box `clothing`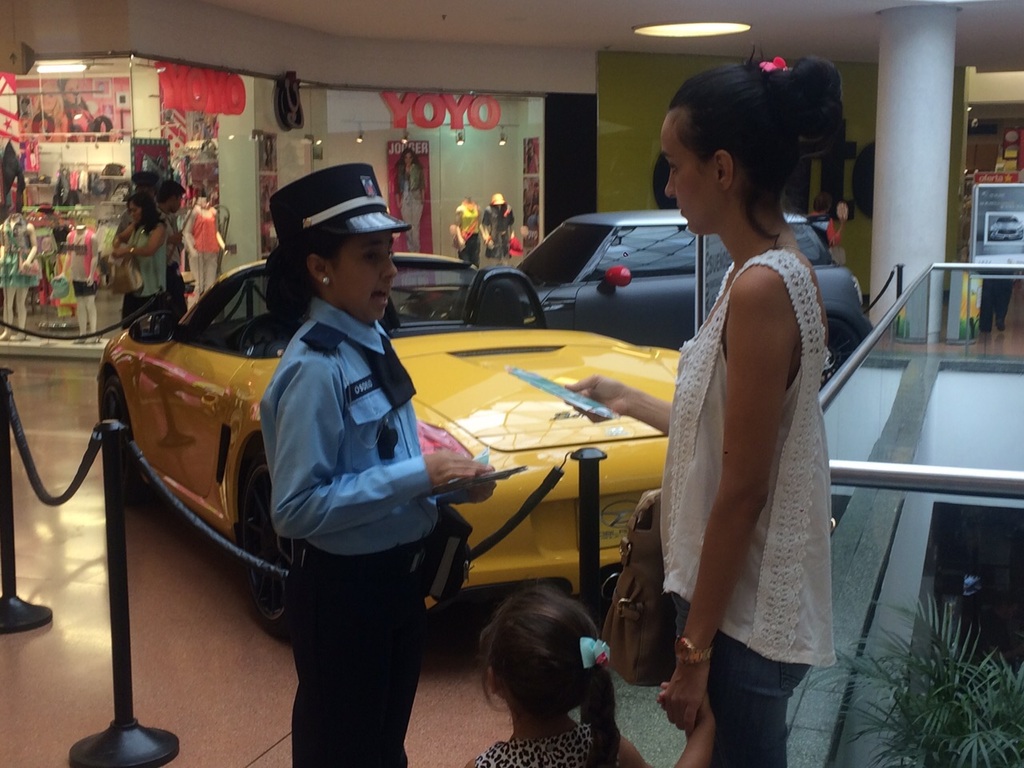
detection(186, 207, 222, 301)
